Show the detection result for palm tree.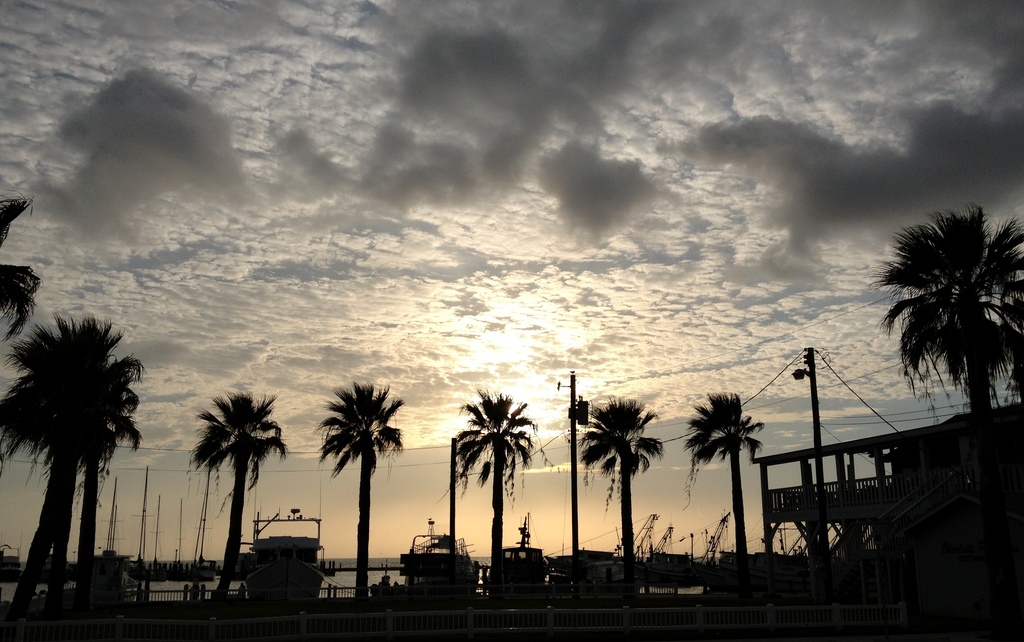
686:387:771:569.
